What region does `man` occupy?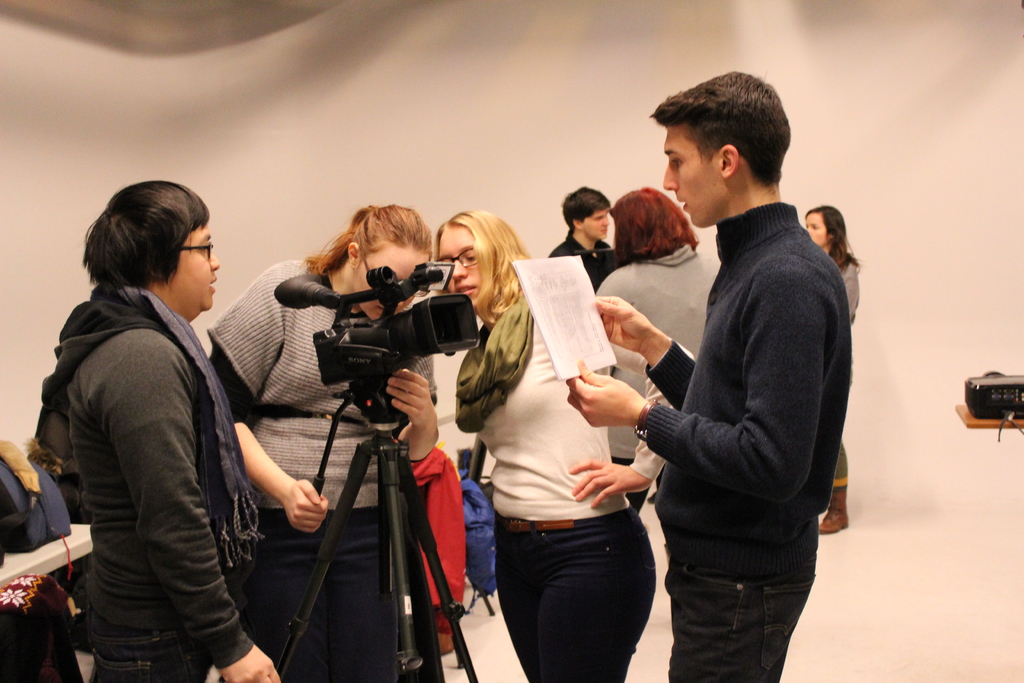
select_region(545, 183, 618, 299).
